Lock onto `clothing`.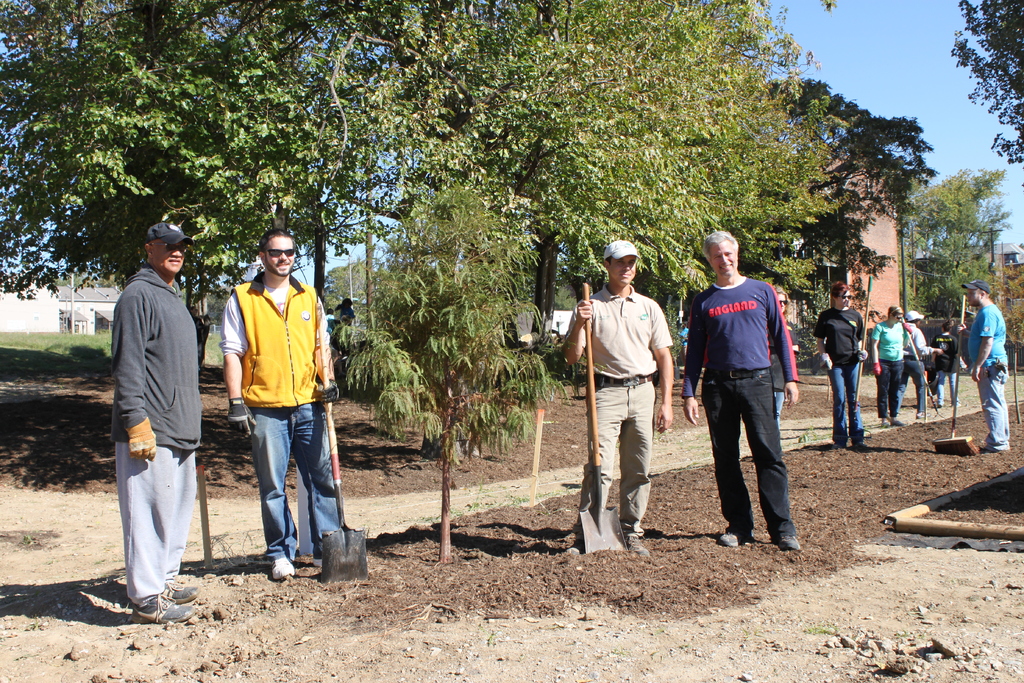
Locked: 566, 240, 675, 529.
